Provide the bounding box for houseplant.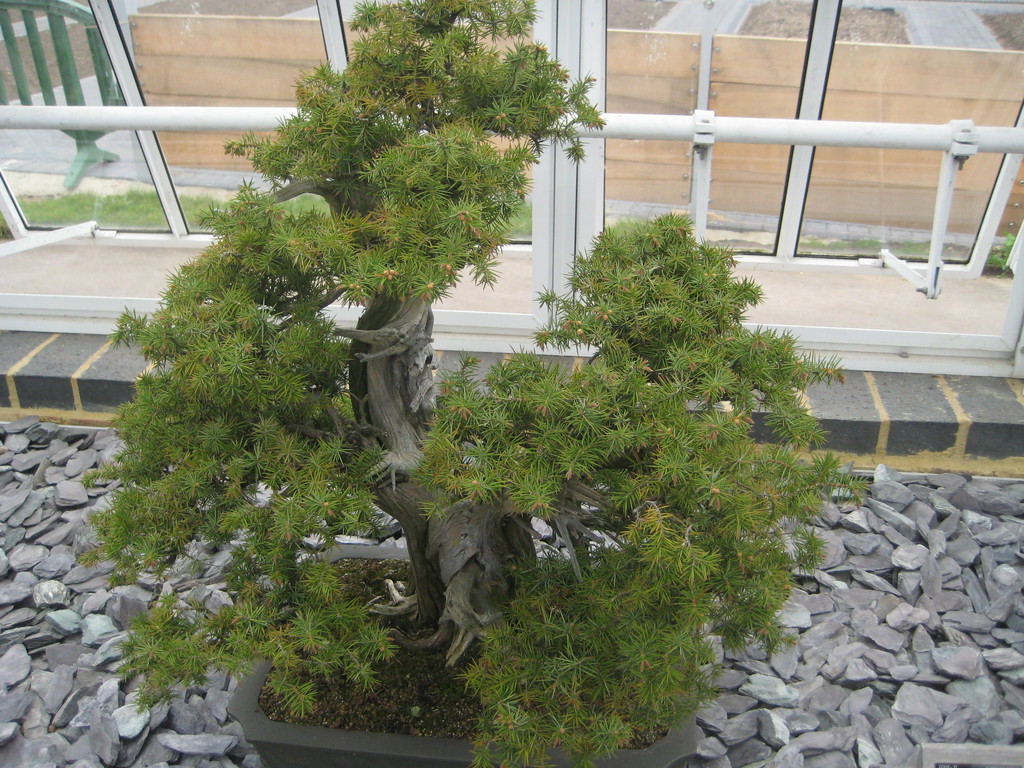
x1=70 y1=0 x2=878 y2=767.
